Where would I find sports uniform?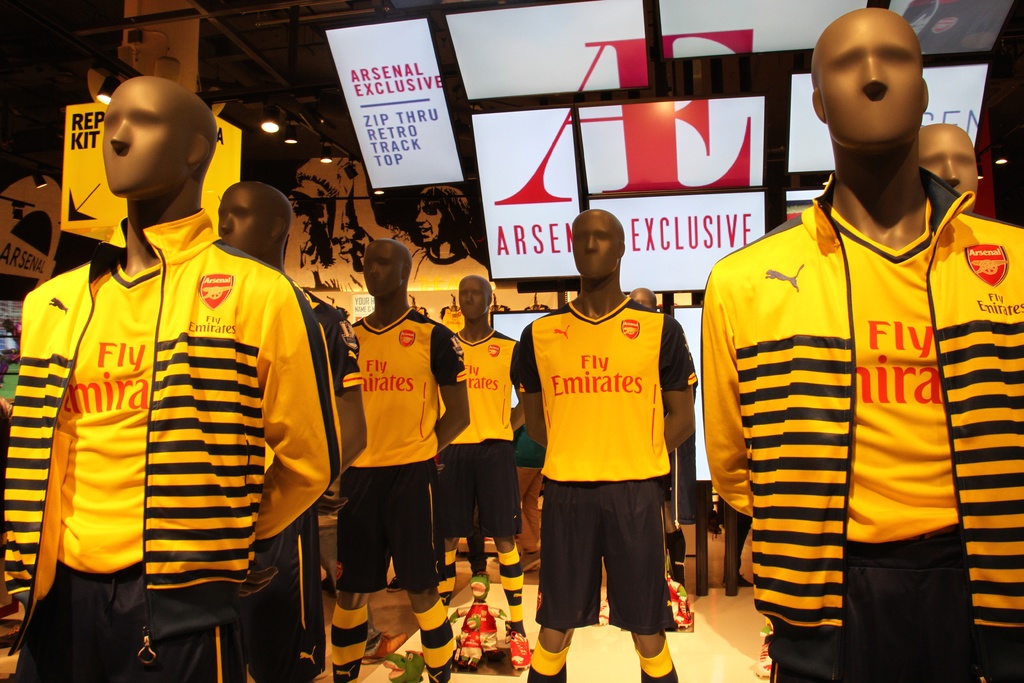
At crop(695, 160, 1023, 682).
